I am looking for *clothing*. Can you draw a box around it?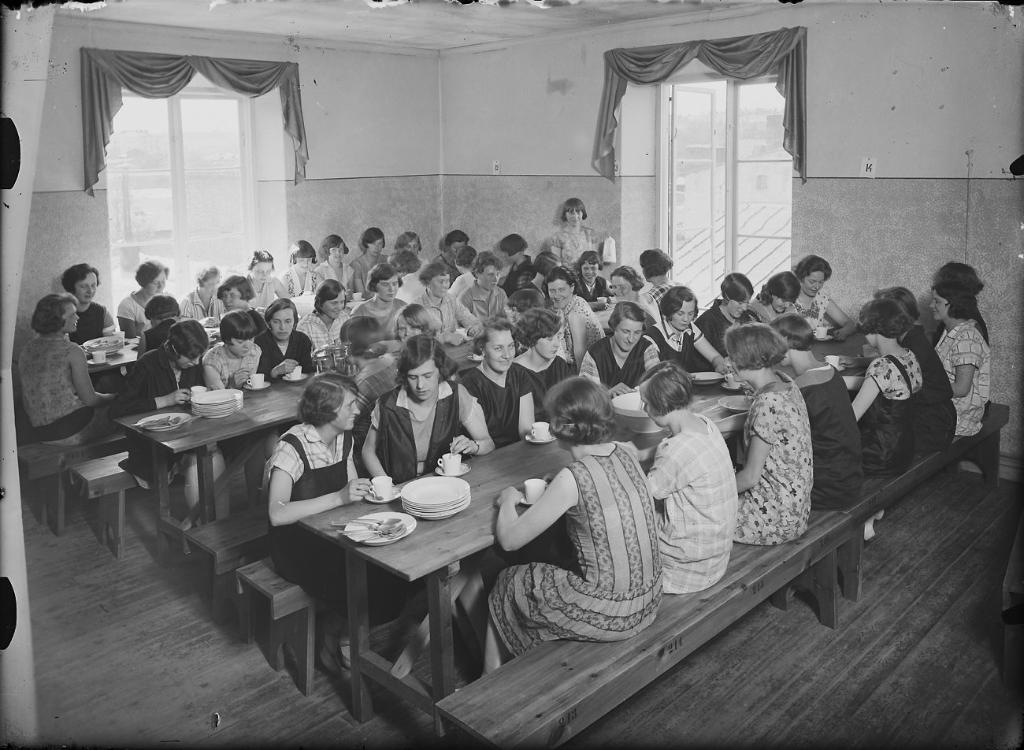
Sure, the bounding box is [x1=120, y1=348, x2=202, y2=404].
